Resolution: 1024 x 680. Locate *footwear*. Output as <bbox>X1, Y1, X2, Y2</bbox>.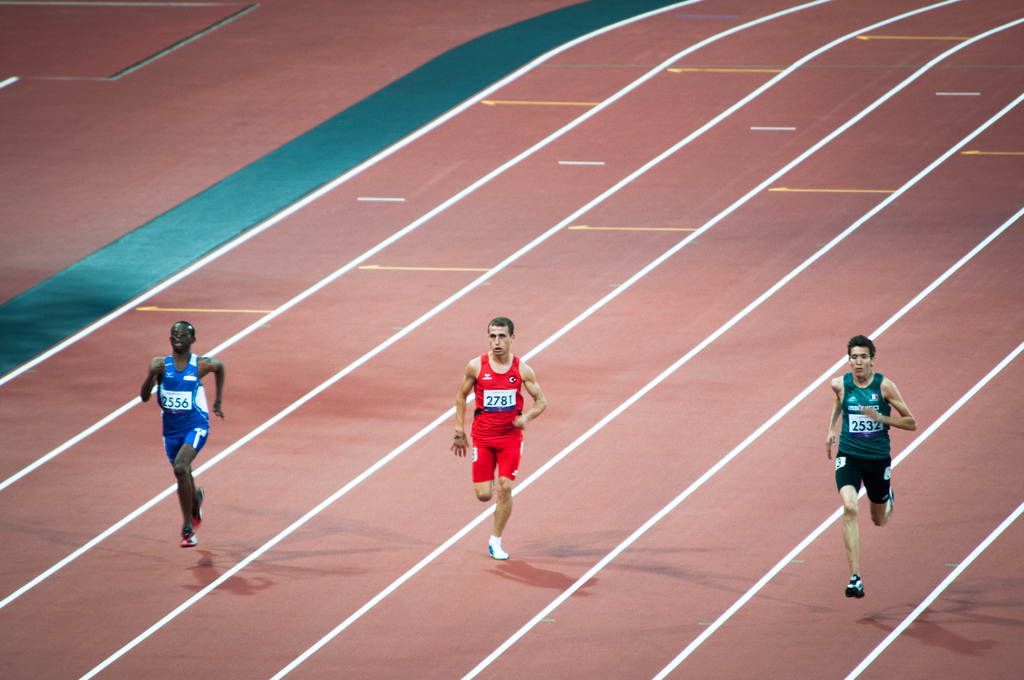
<bbox>488, 529, 514, 565</bbox>.
